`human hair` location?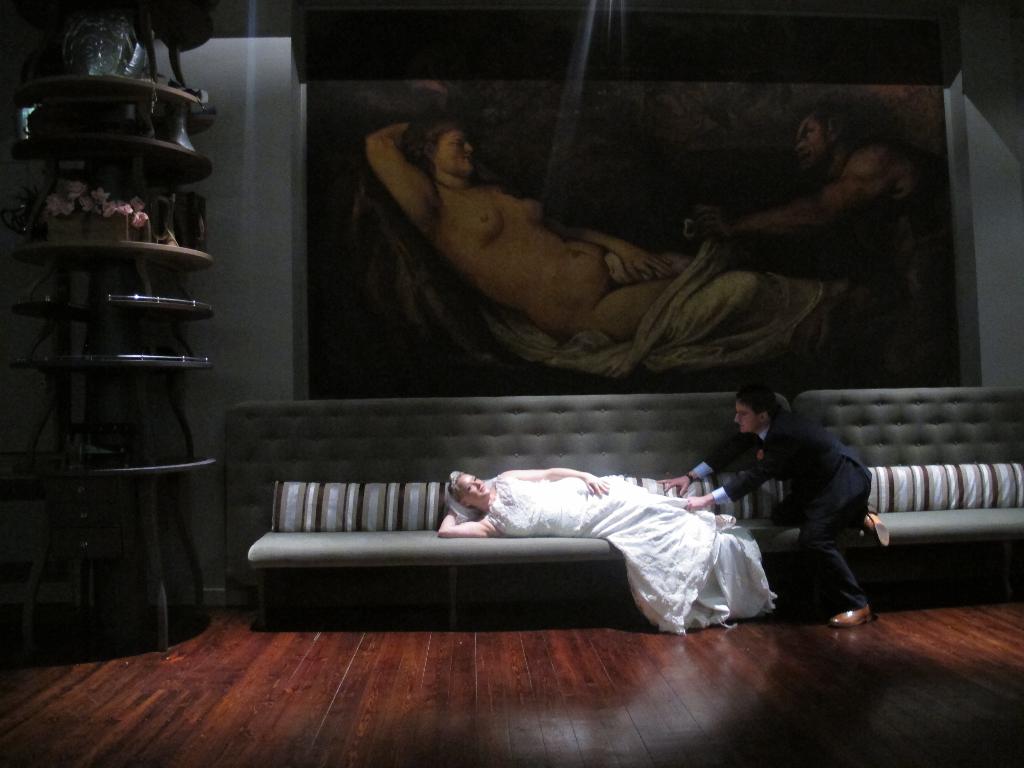
739,383,773,419
